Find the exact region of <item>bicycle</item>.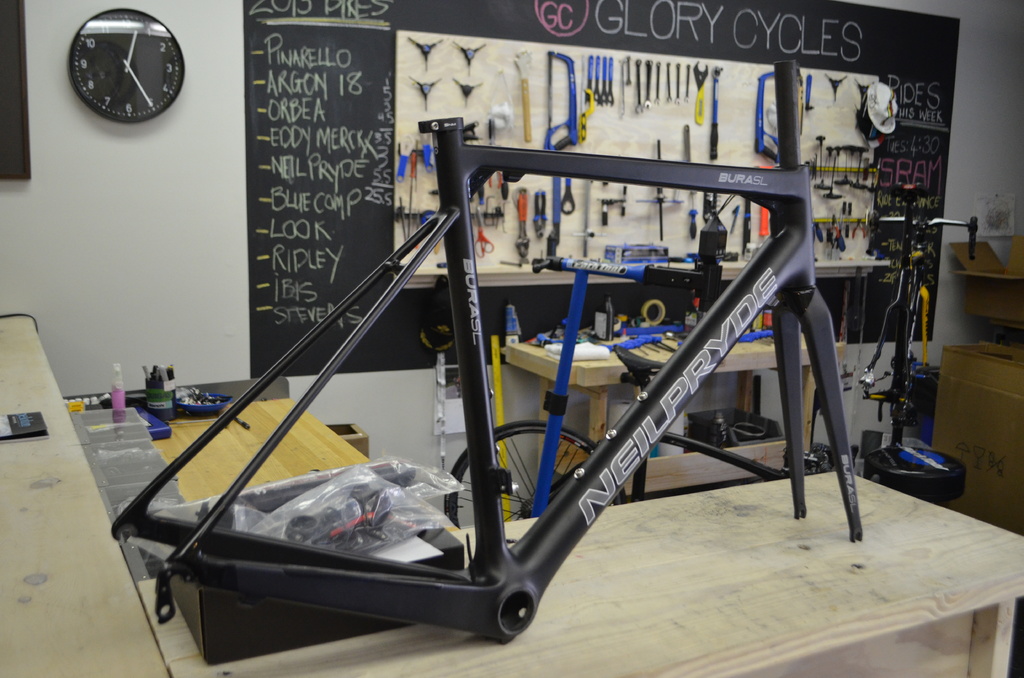
Exact region: (x1=839, y1=204, x2=979, y2=465).
